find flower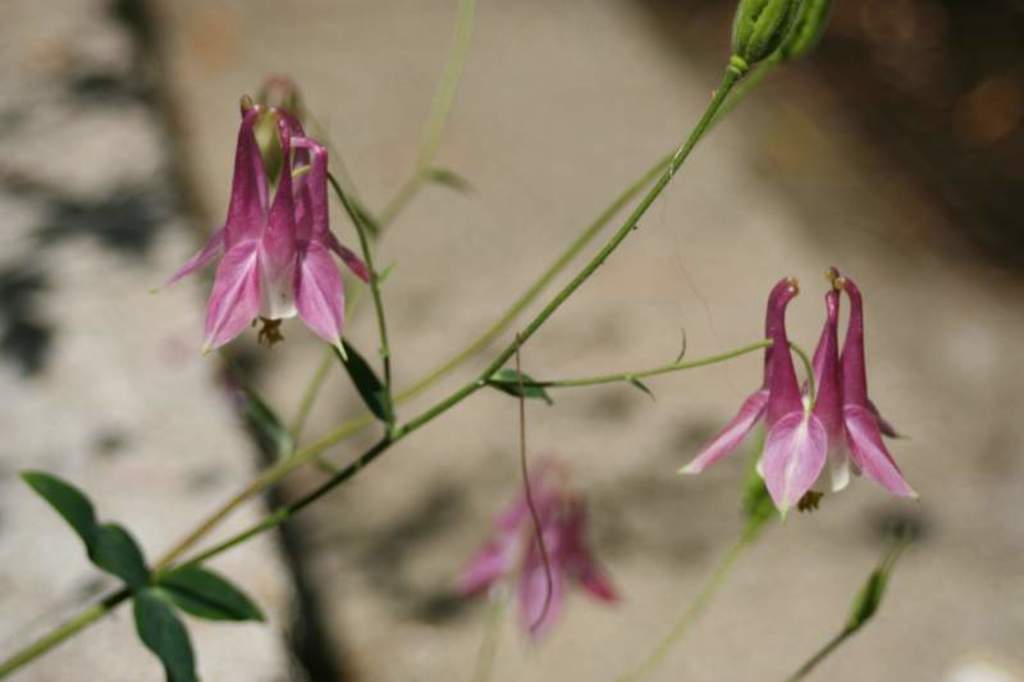
l=155, t=104, r=372, b=353
